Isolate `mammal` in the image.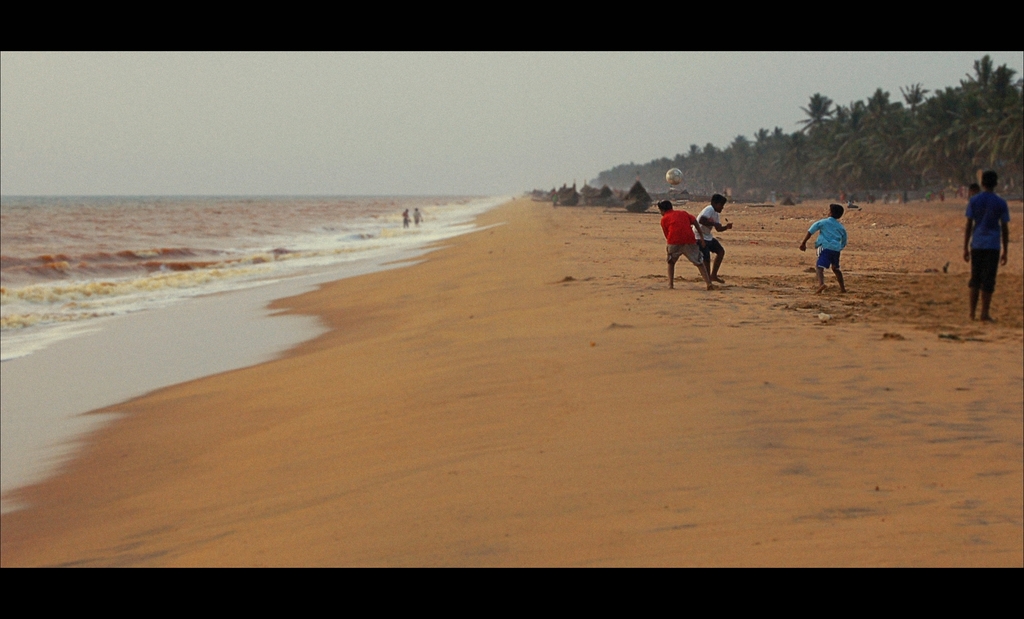
Isolated region: rect(866, 189, 875, 207).
